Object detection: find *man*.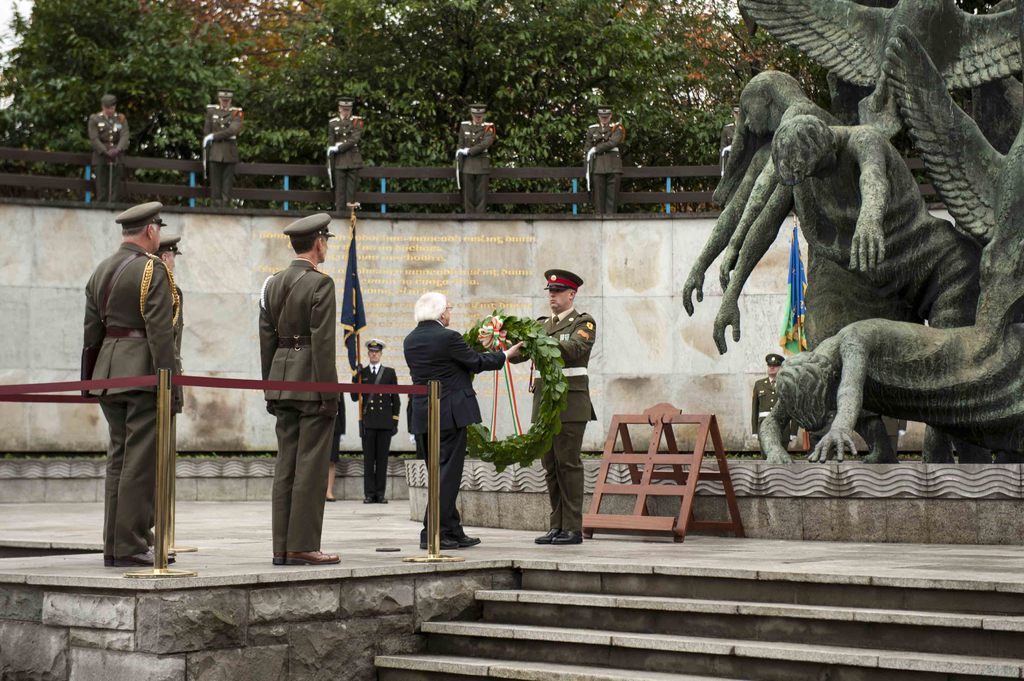
[152, 232, 188, 345].
